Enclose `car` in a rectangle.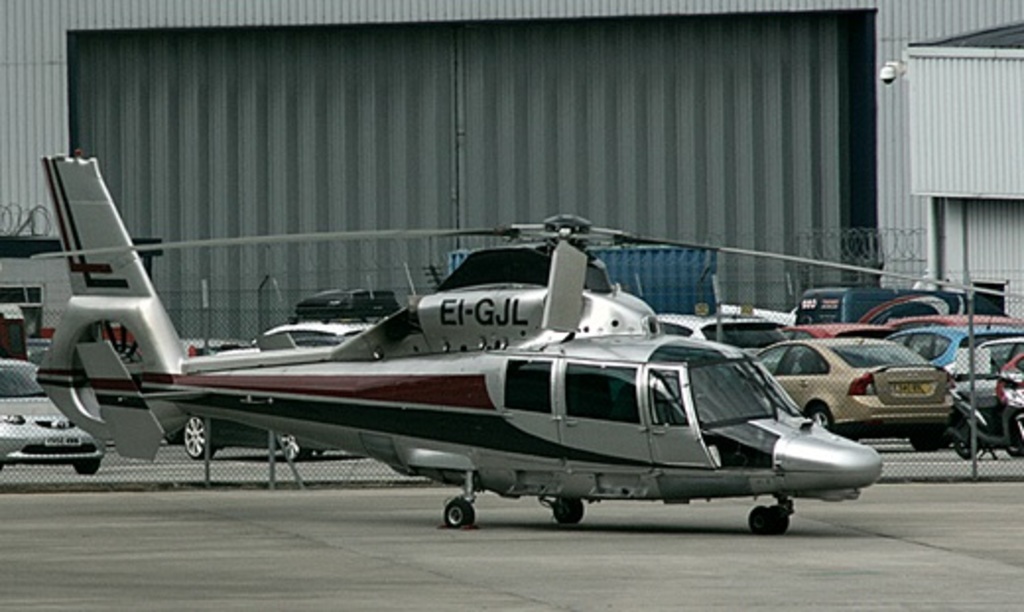
0, 358, 108, 472.
